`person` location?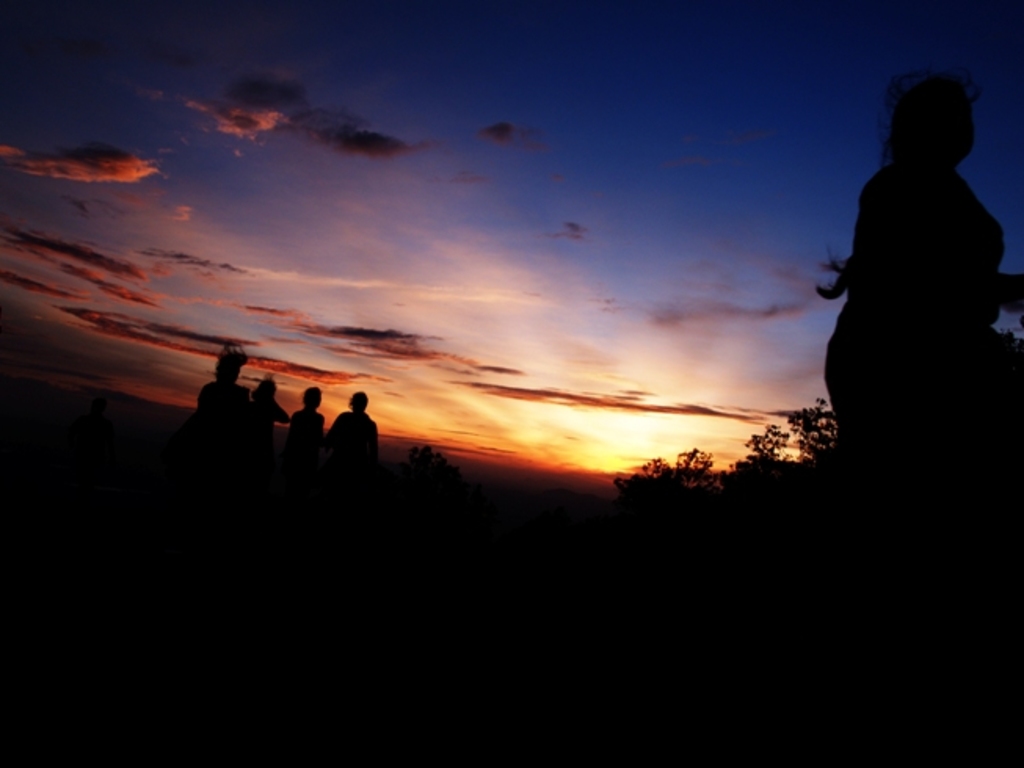
(x1=806, y1=82, x2=1005, y2=502)
